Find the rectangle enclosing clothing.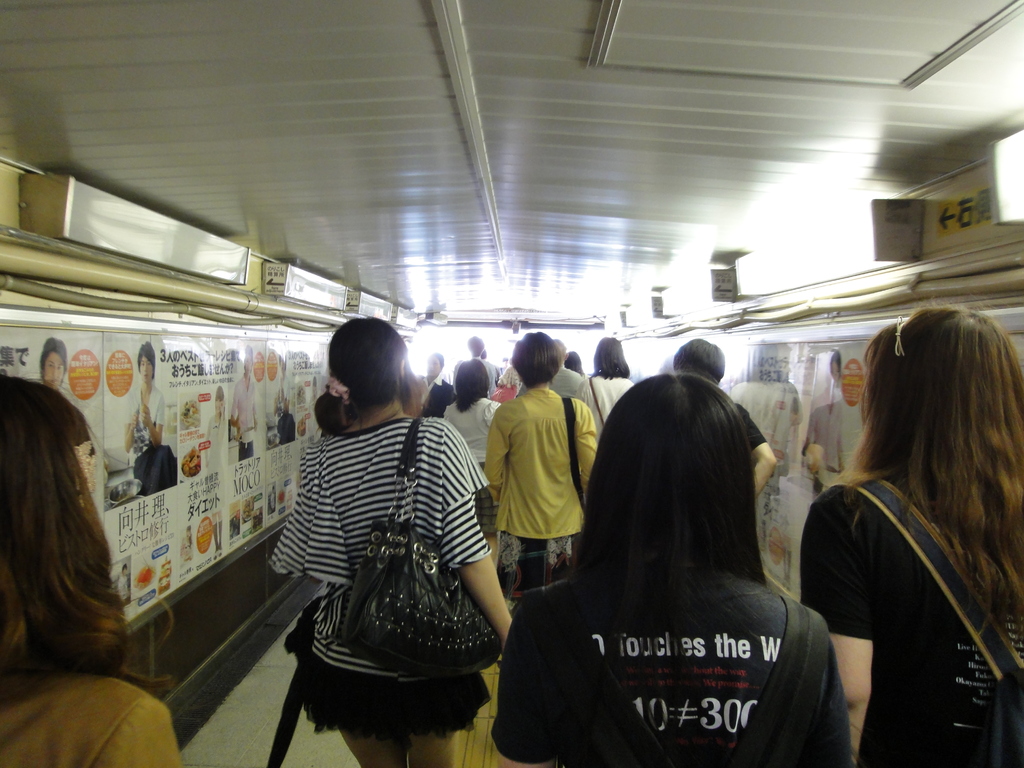
box(413, 369, 461, 412).
